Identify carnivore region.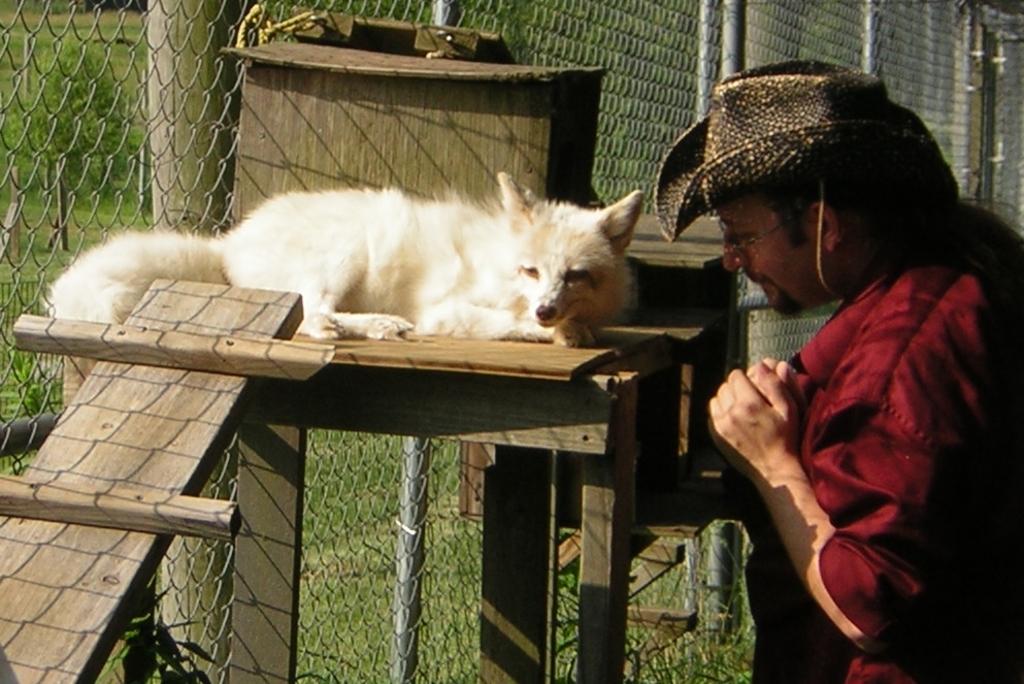
Region: [left=667, top=4, right=1020, bottom=683].
